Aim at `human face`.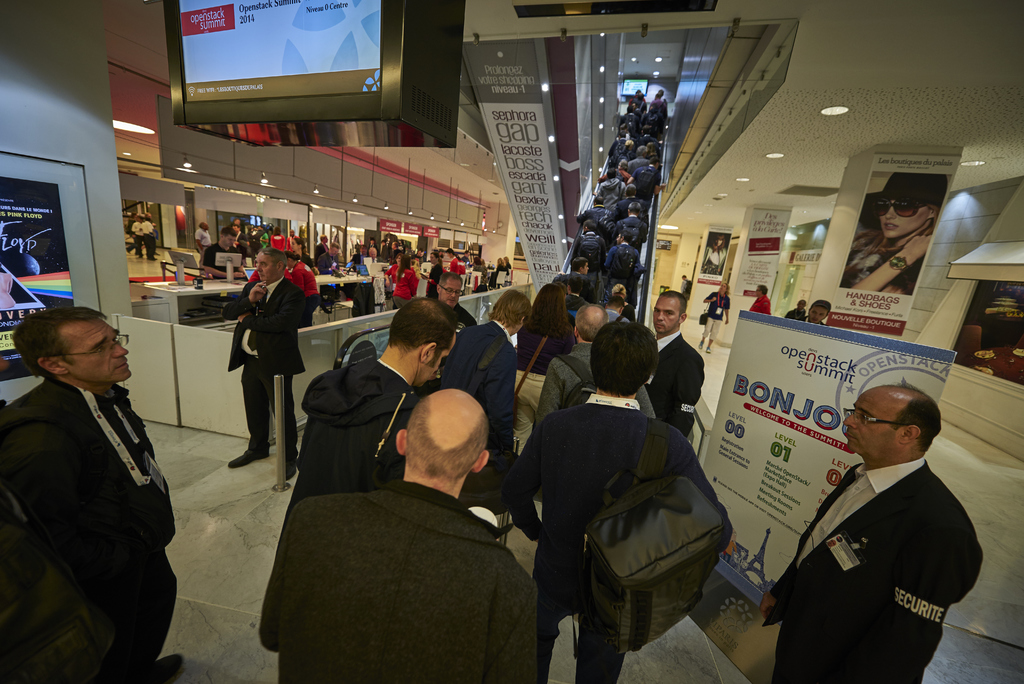
Aimed at region(511, 320, 527, 336).
